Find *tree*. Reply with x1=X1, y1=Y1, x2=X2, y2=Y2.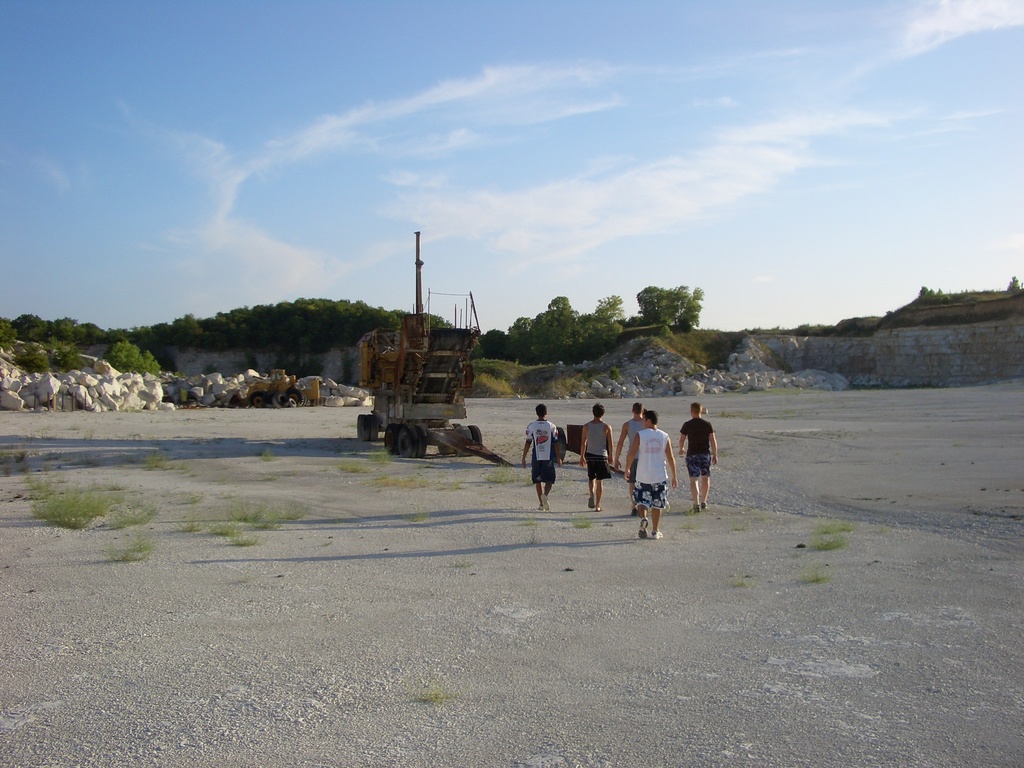
x1=111, y1=341, x2=139, y2=370.
